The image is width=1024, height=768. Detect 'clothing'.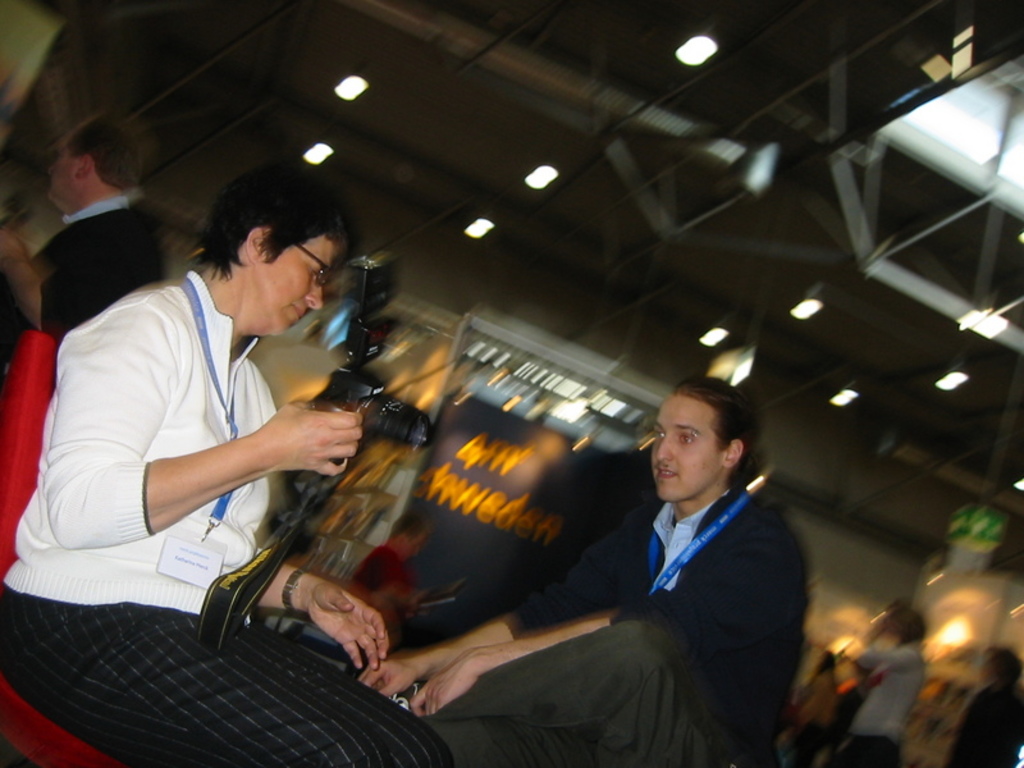
Detection: <region>402, 623, 736, 765</region>.
